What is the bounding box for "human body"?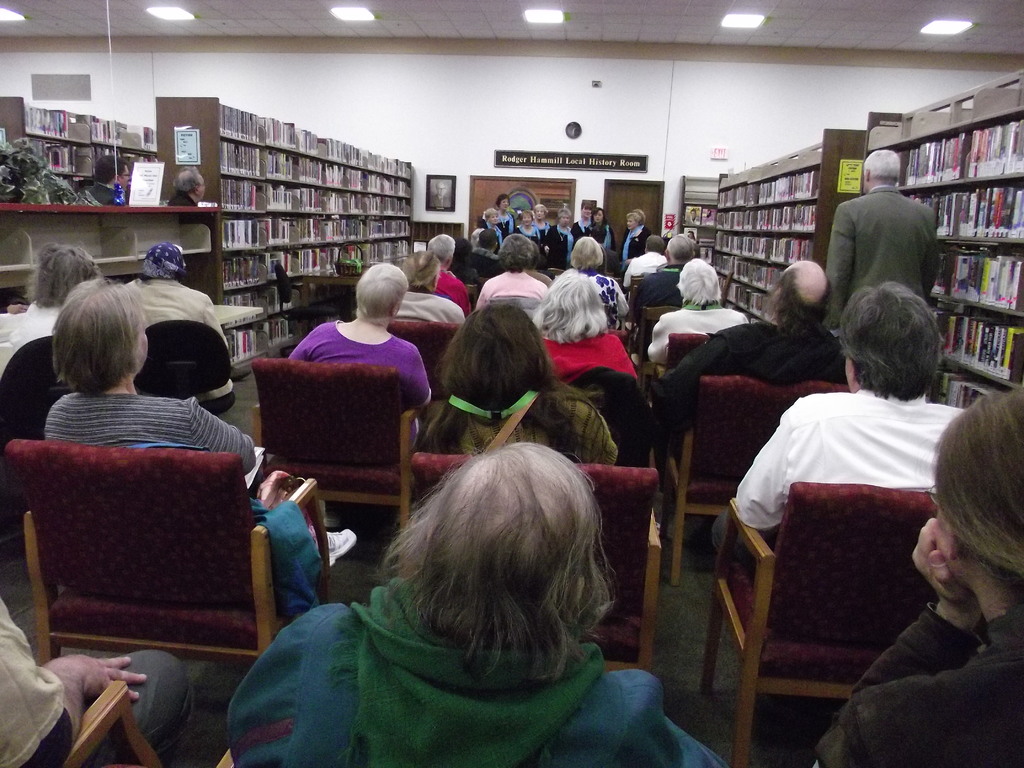
BBox(648, 258, 743, 377).
